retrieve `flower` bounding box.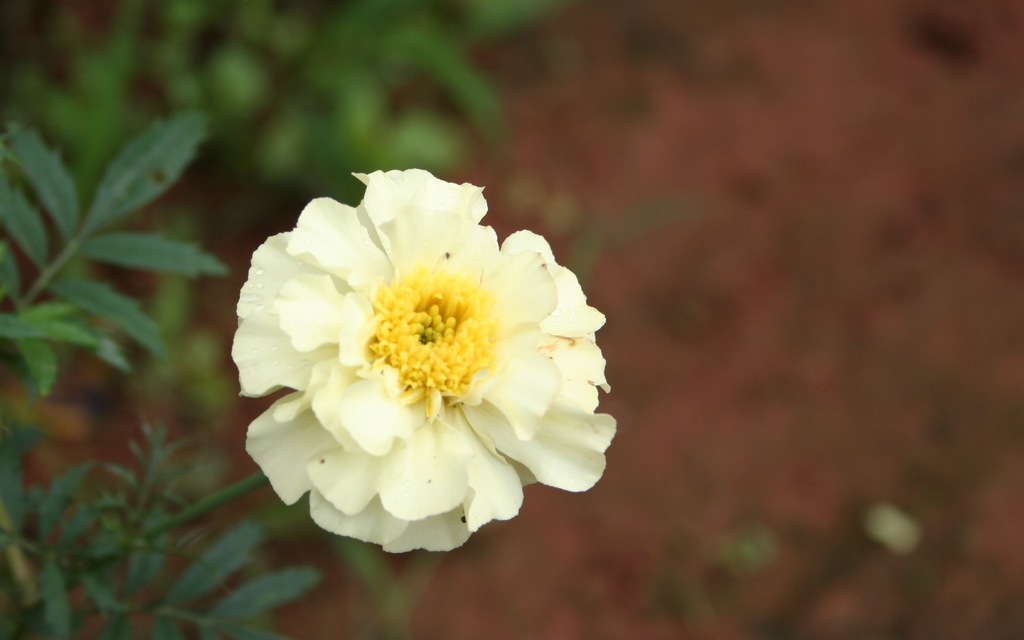
Bounding box: (x1=230, y1=162, x2=624, y2=556).
